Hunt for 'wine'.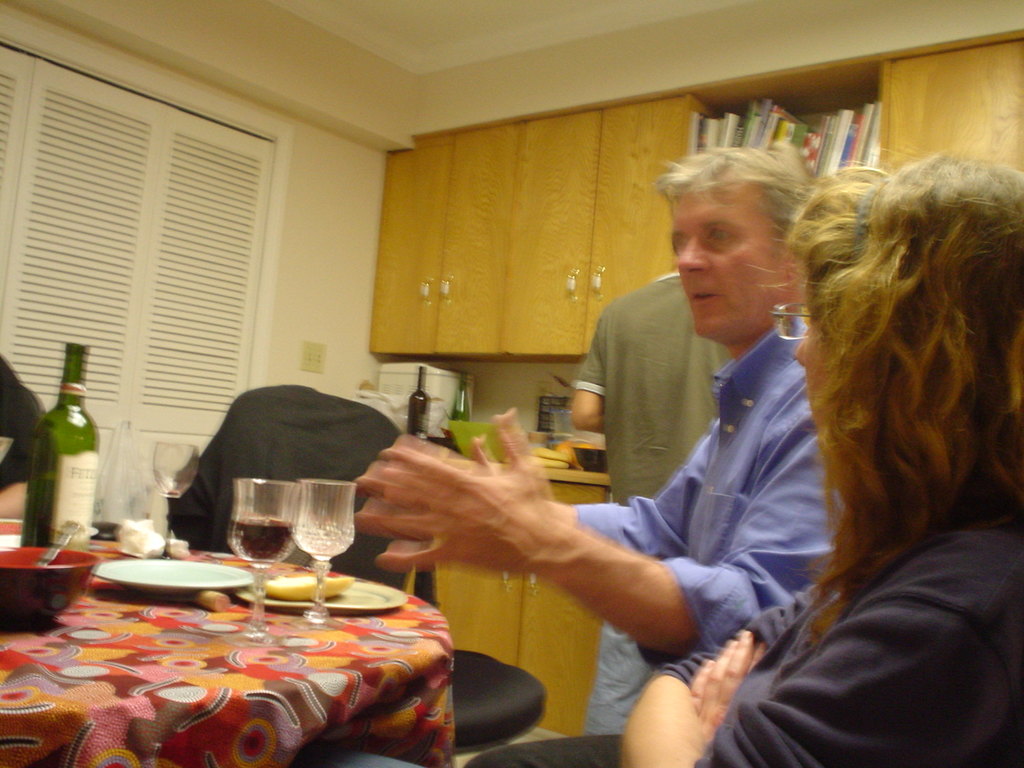
Hunted down at (11,357,106,548).
